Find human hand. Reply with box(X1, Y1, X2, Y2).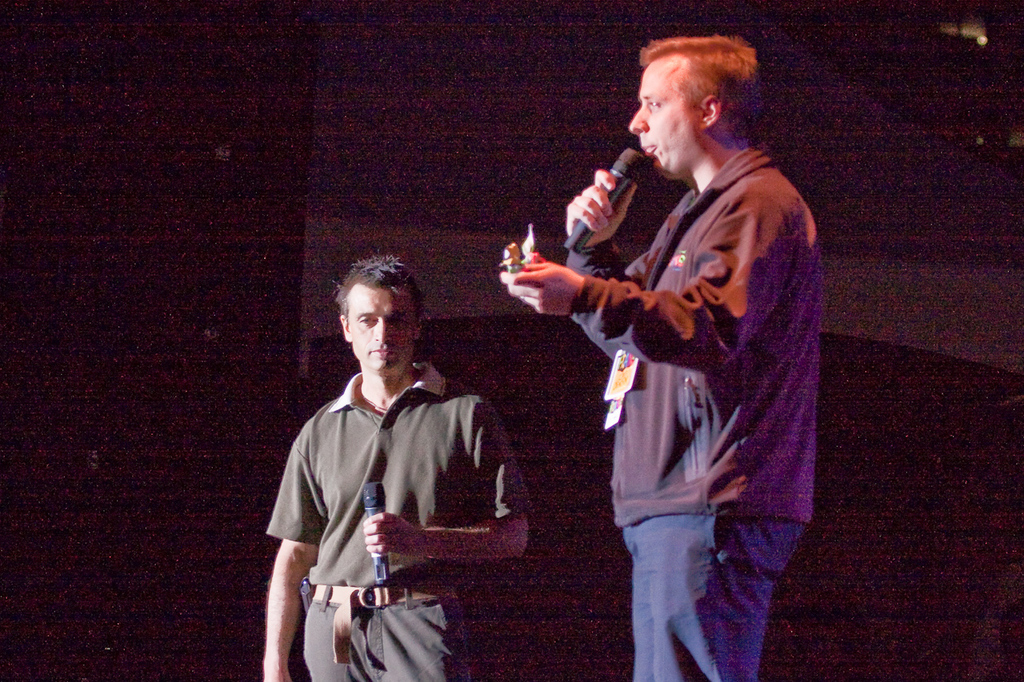
box(503, 250, 603, 314).
